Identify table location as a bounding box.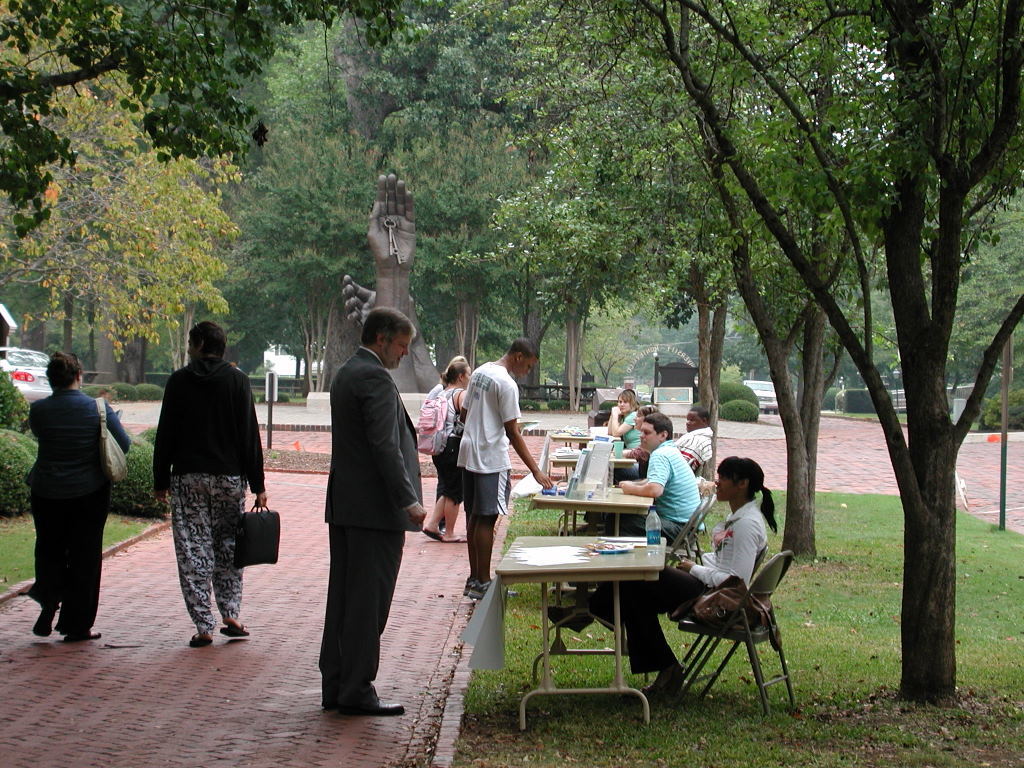
locate(548, 425, 590, 475).
